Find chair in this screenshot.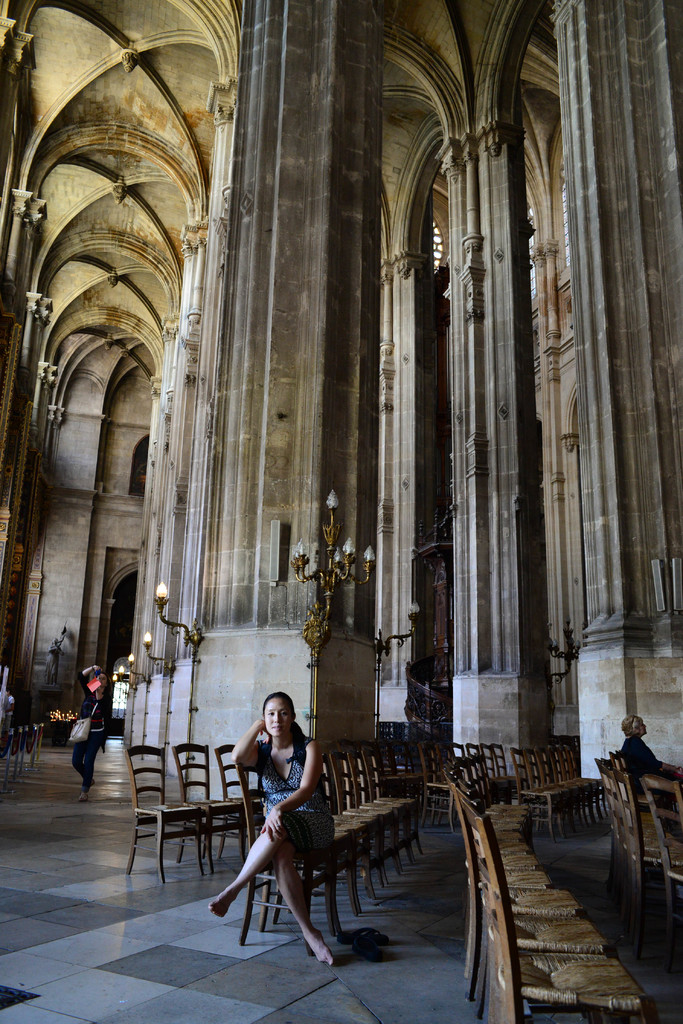
The bounding box for chair is [left=208, top=743, right=265, bottom=865].
